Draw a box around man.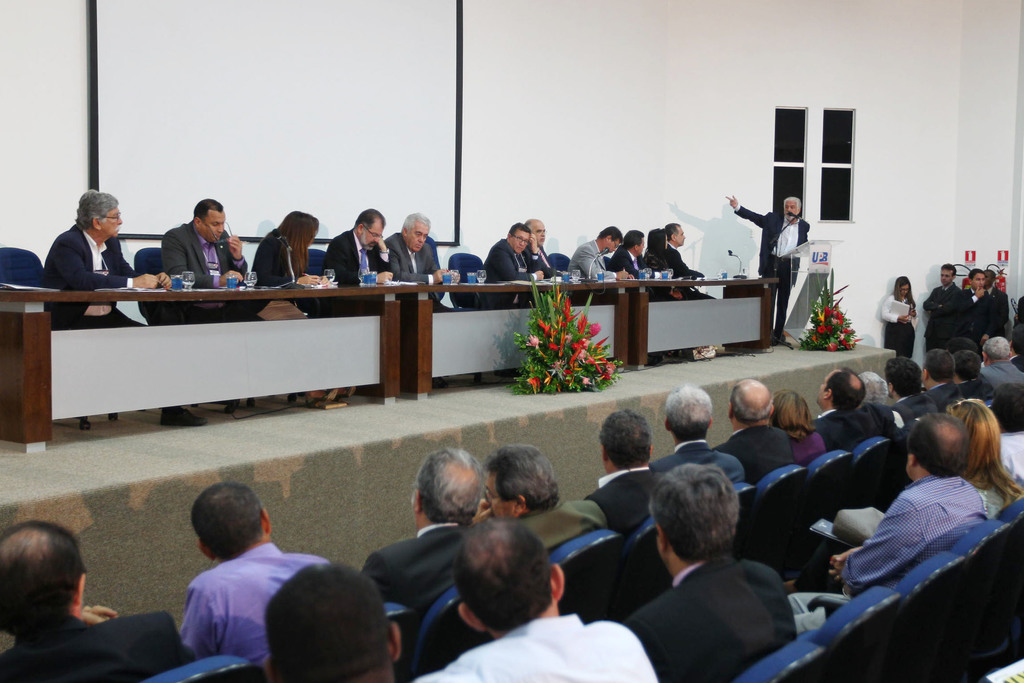
<region>578, 458, 824, 677</region>.
